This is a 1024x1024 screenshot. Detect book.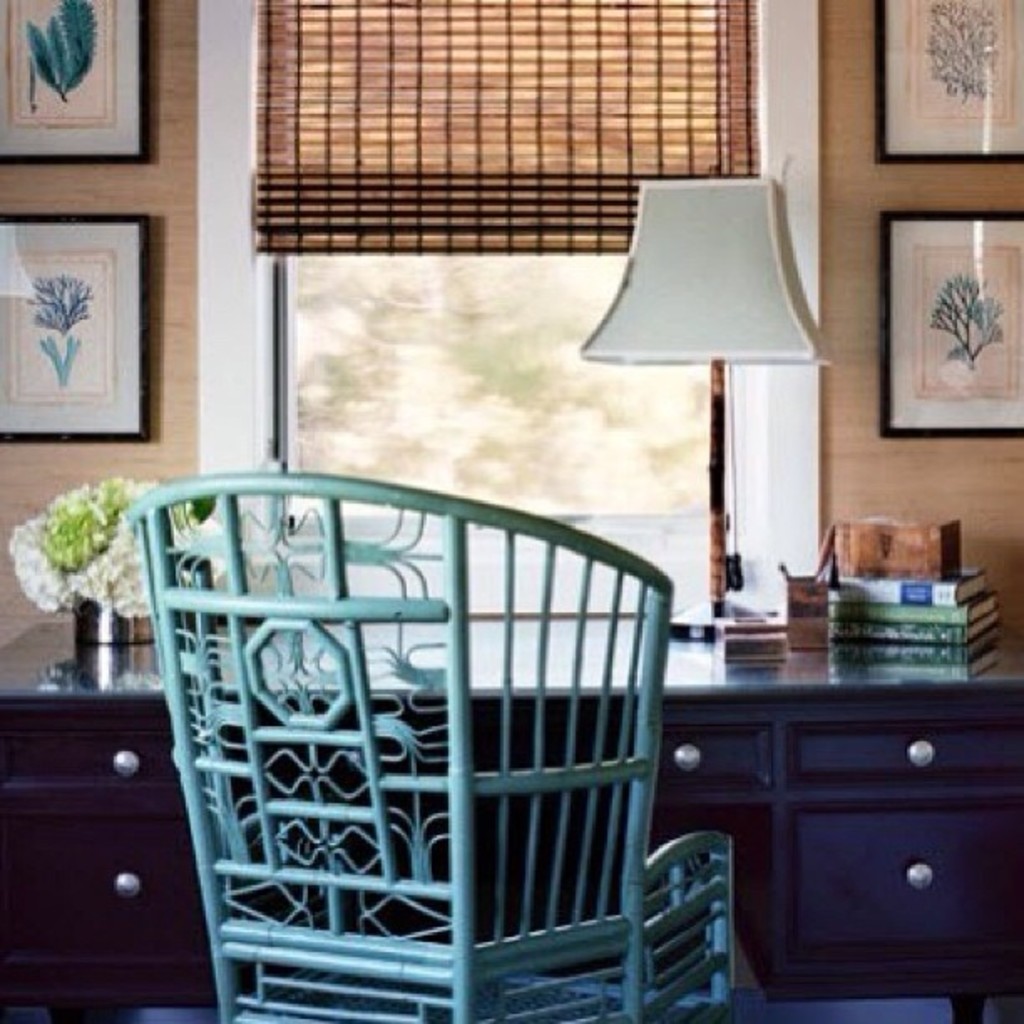
detection(828, 607, 1004, 641).
